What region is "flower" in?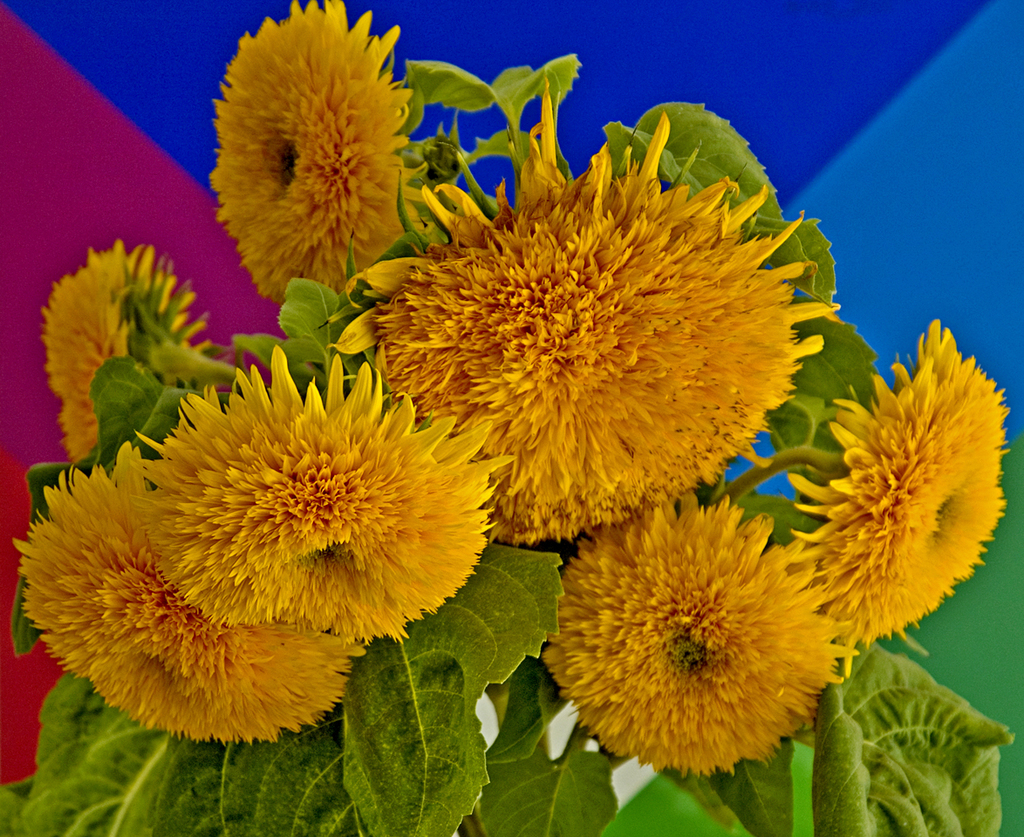
bbox(12, 440, 359, 744).
